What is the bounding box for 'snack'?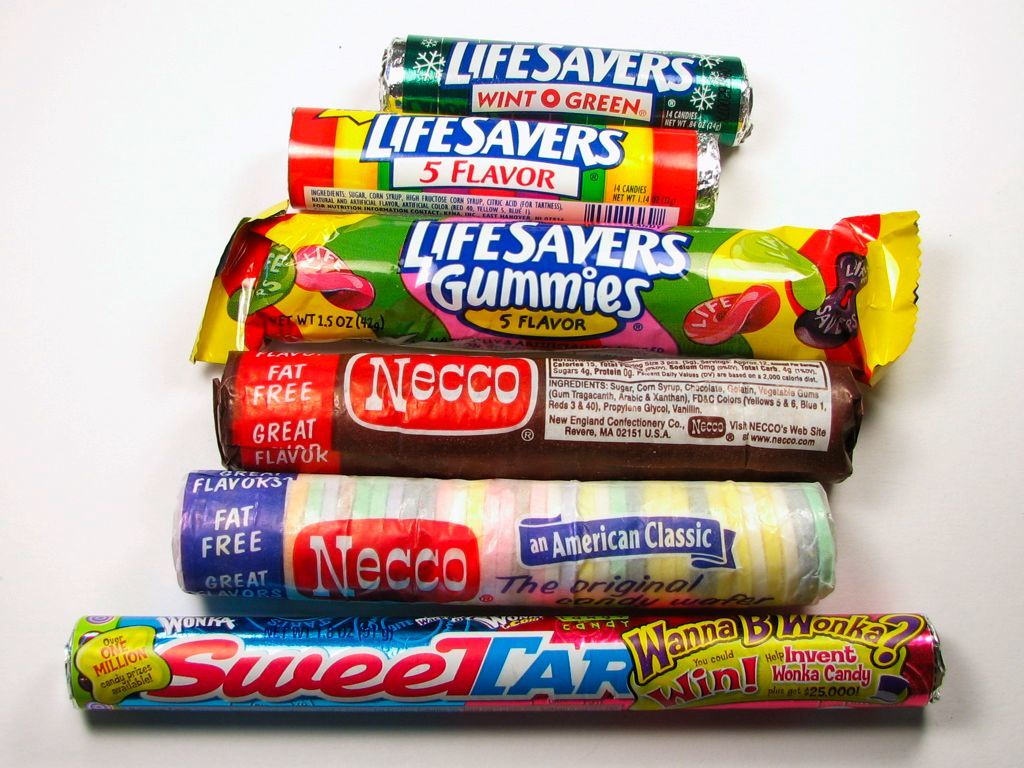
l=377, t=29, r=747, b=157.
